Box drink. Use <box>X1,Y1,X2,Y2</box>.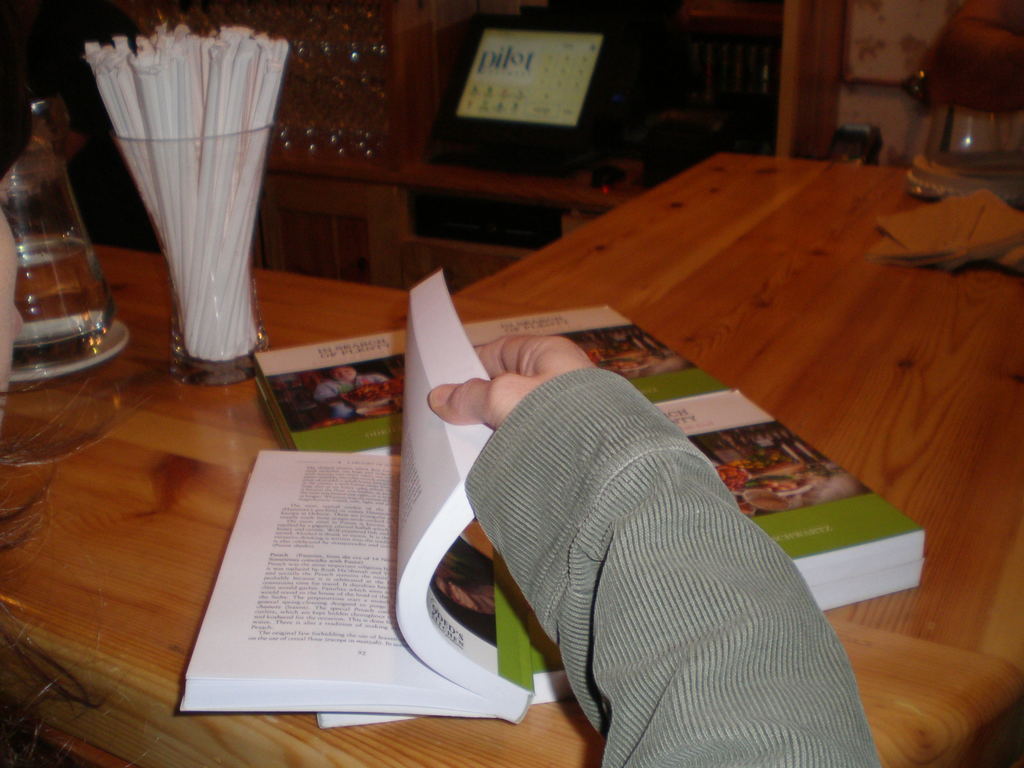
<box>7,110,117,369</box>.
